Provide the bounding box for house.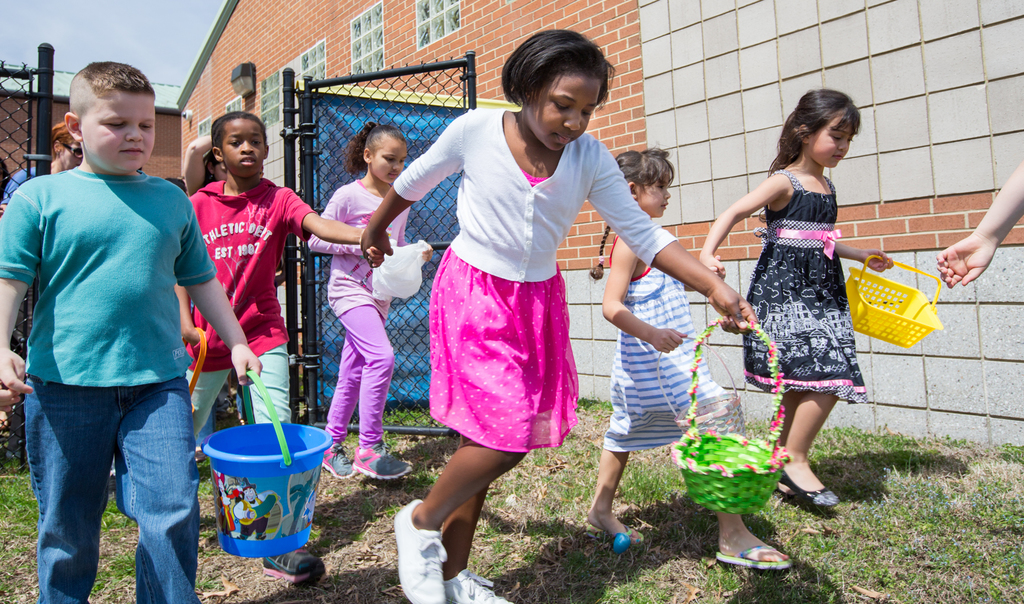
x1=177, y1=0, x2=1023, y2=452.
